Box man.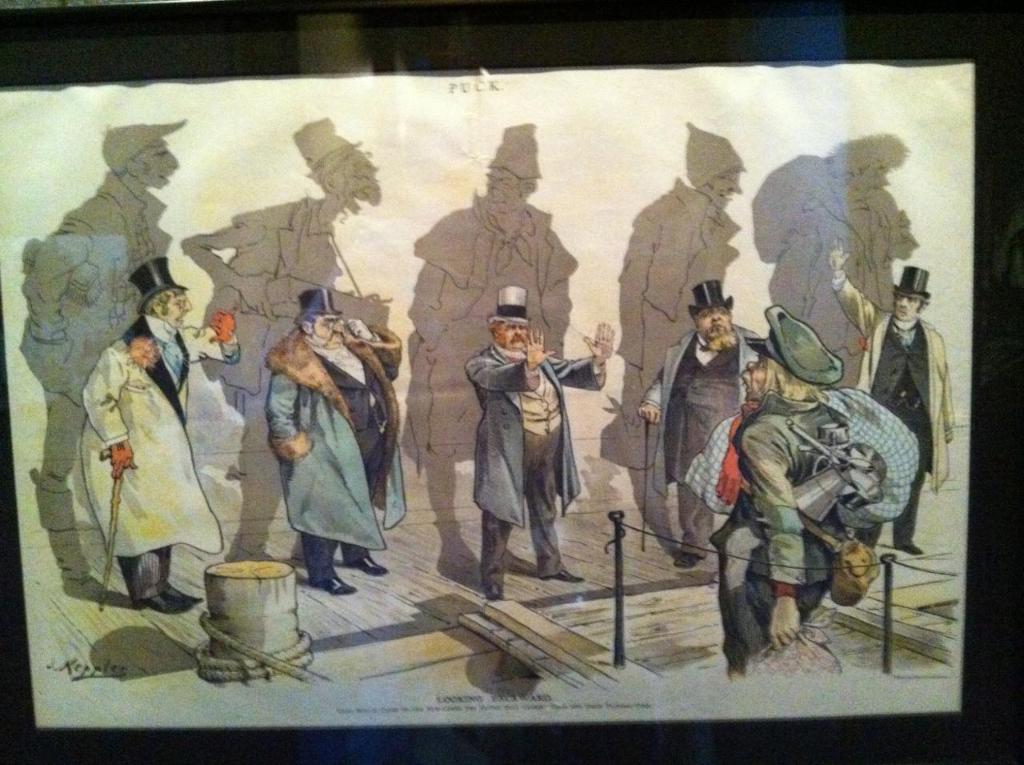
crop(748, 135, 917, 387).
